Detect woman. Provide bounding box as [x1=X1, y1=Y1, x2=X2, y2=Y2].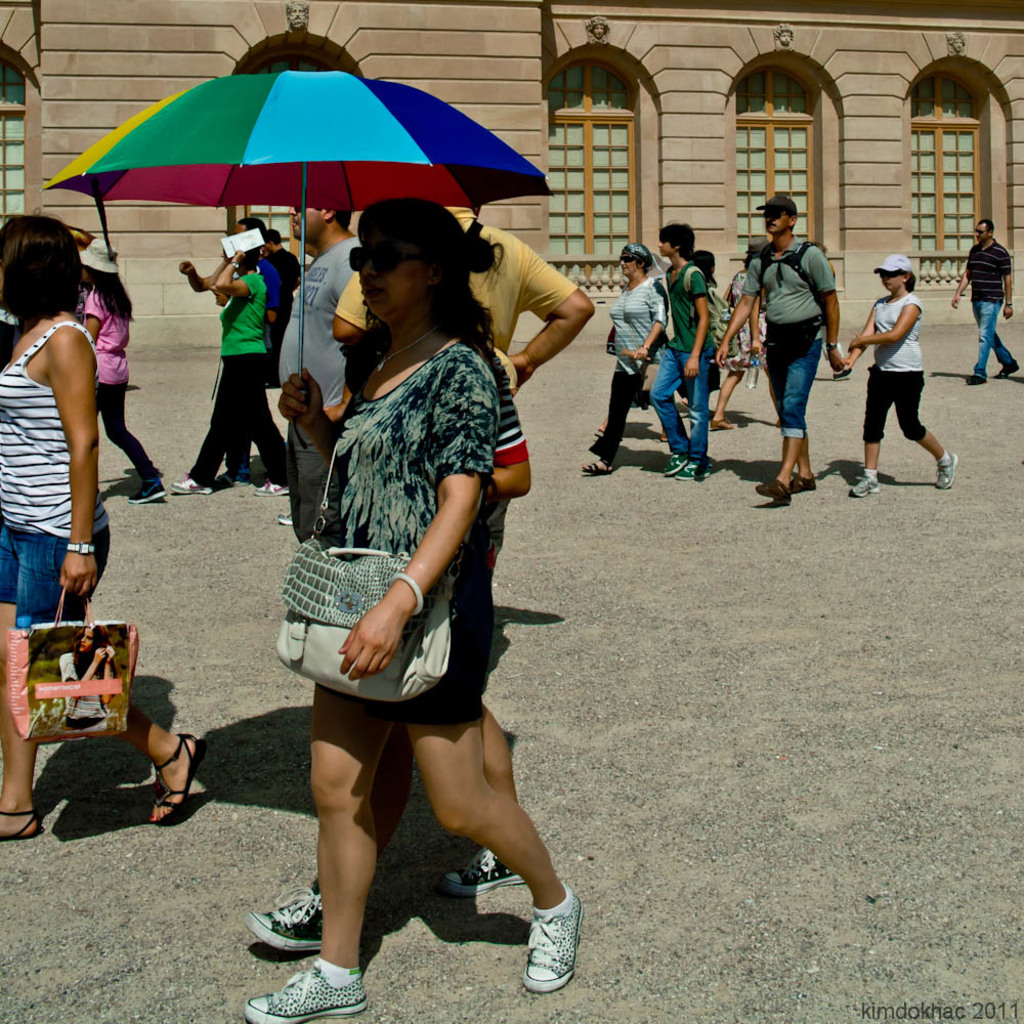
[x1=0, y1=215, x2=181, y2=830].
